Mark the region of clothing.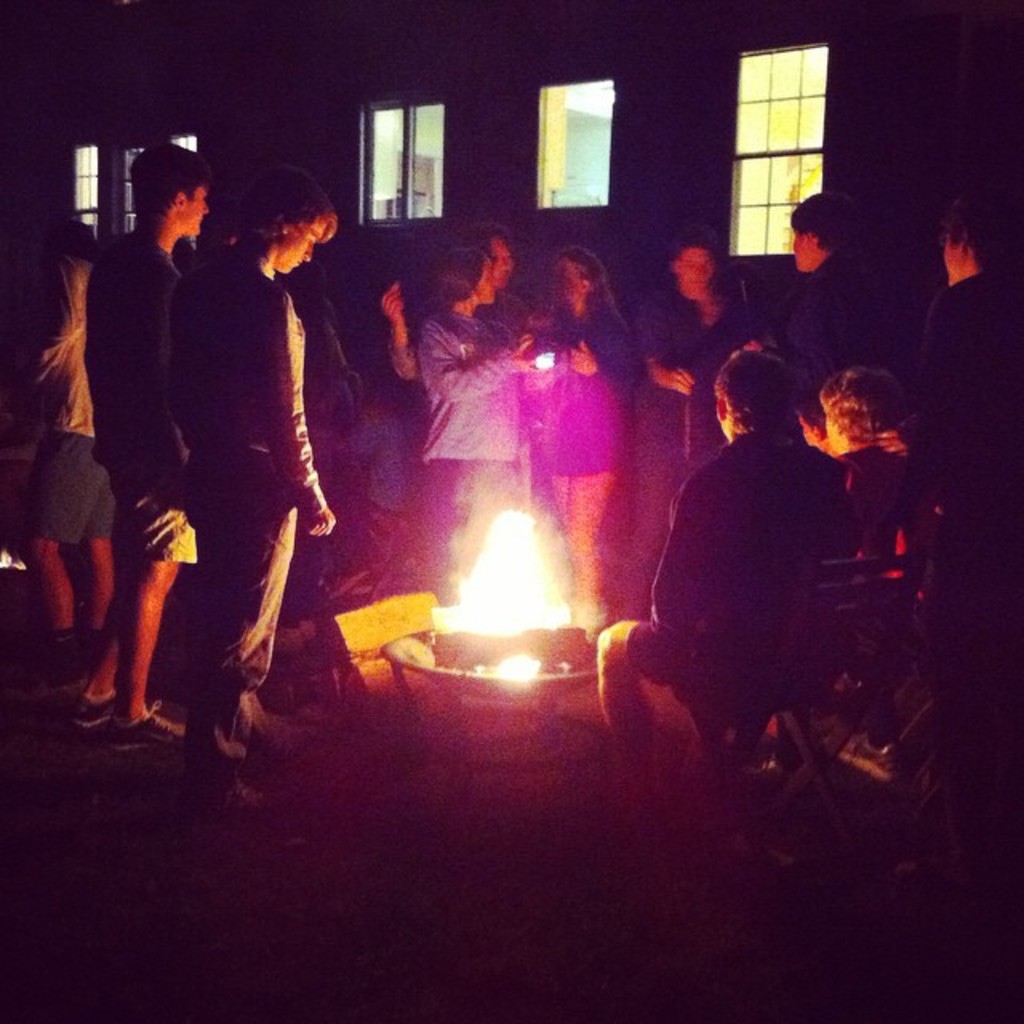
Region: region(85, 229, 200, 566).
